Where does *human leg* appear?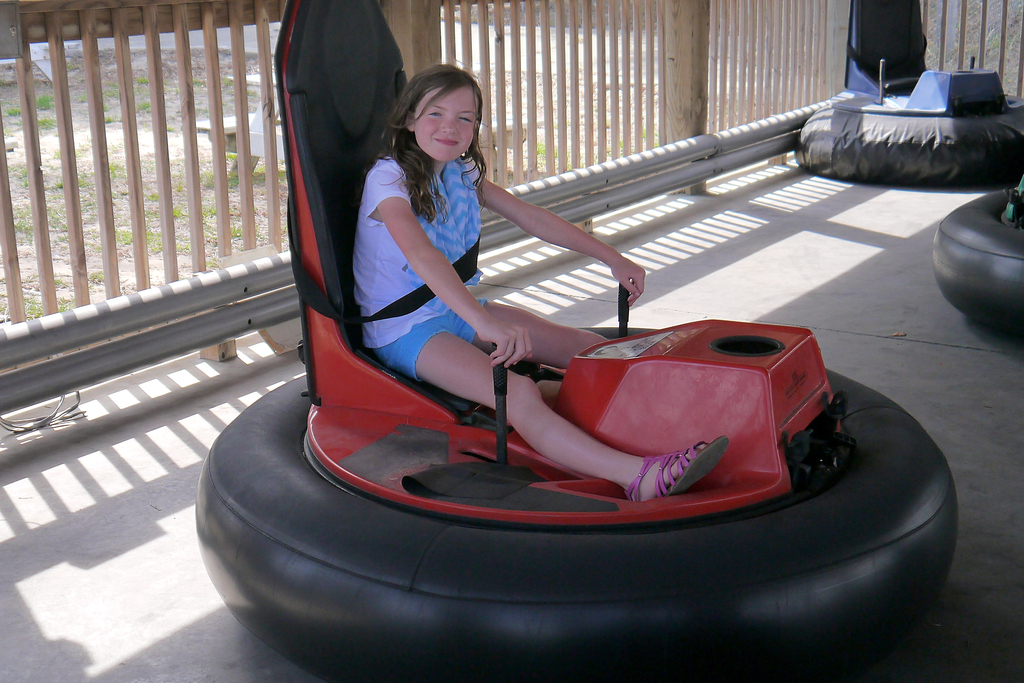
Appears at 468:298:605:356.
